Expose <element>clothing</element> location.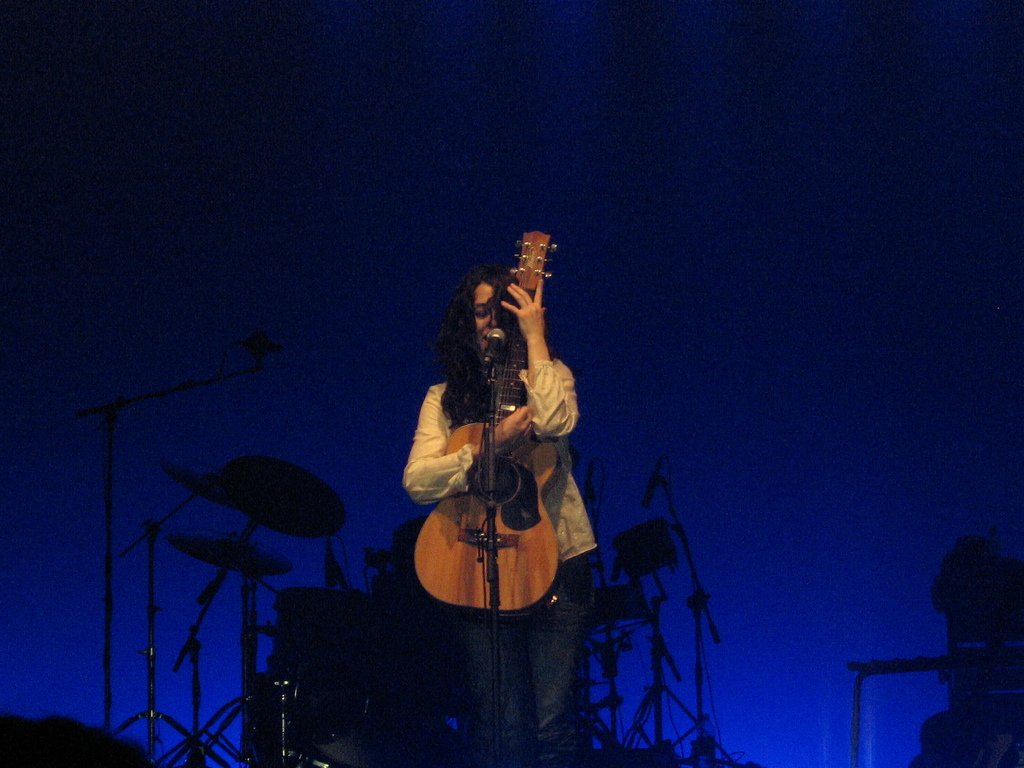
Exposed at detection(401, 354, 597, 767).
